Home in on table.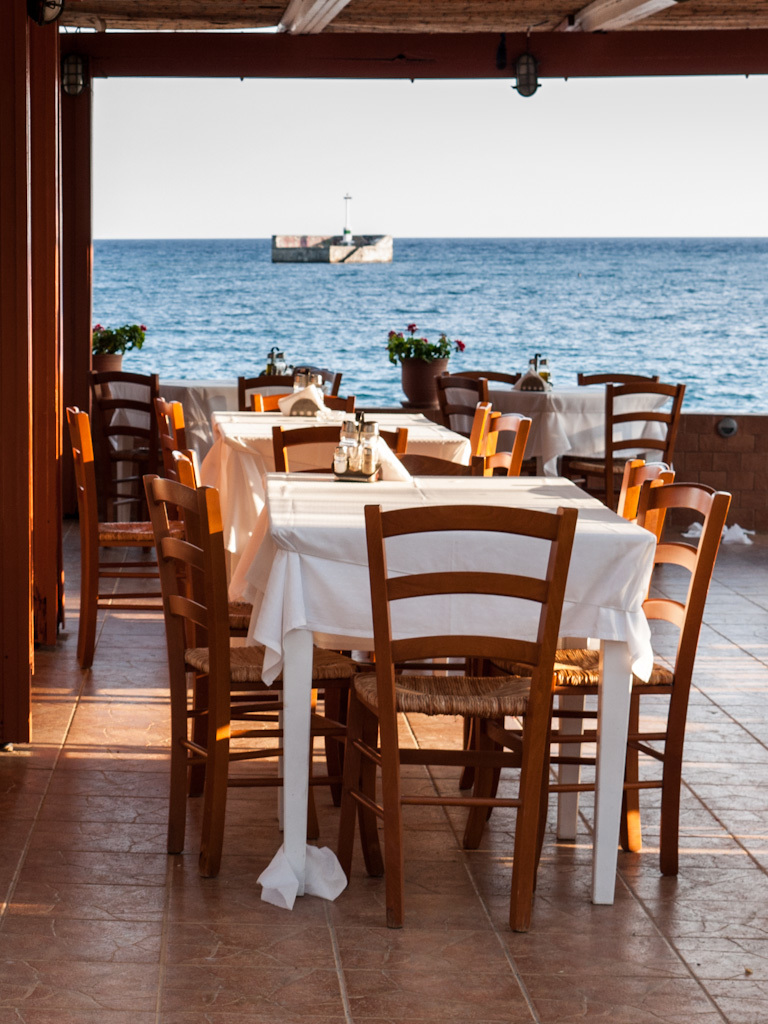
Homed in at <box>195,414,465,556</box>.
